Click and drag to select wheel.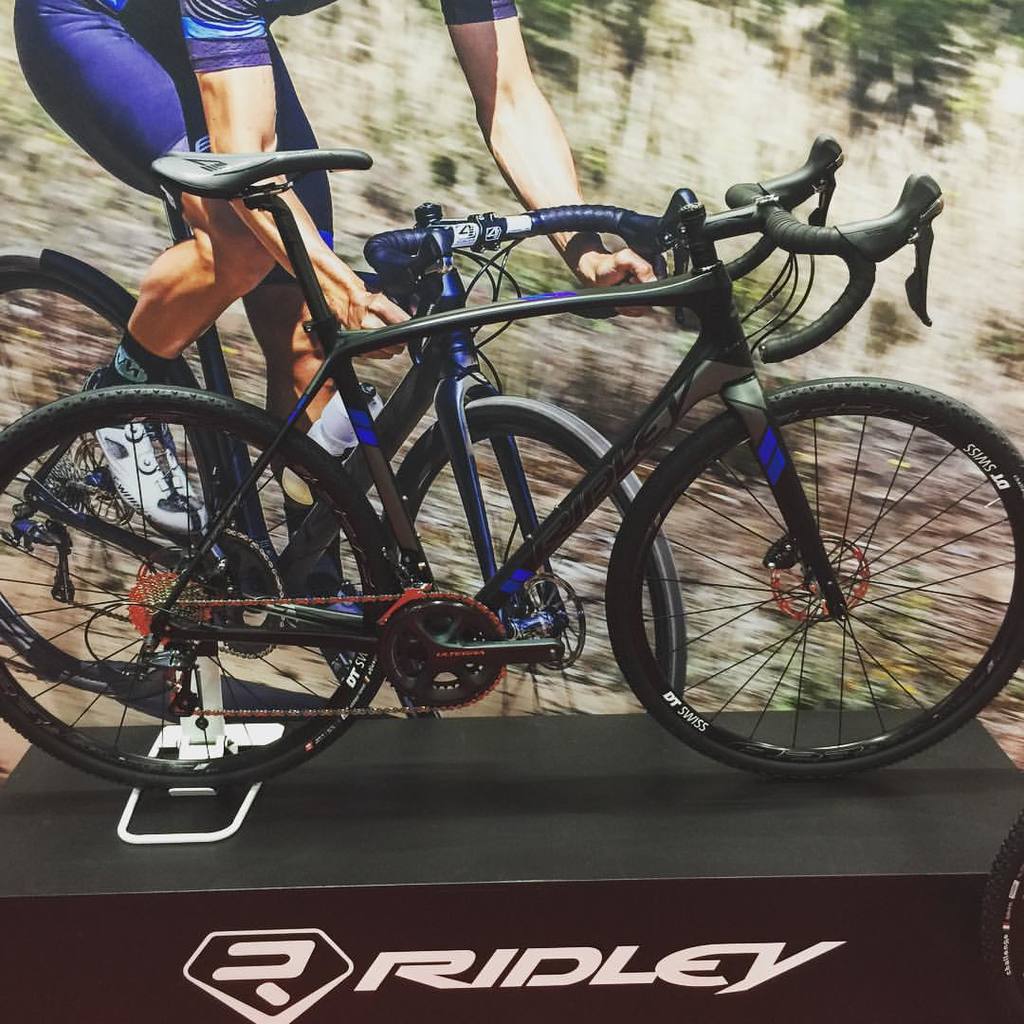
Selection: (left=0, top=253, right=229, bottom=701).
